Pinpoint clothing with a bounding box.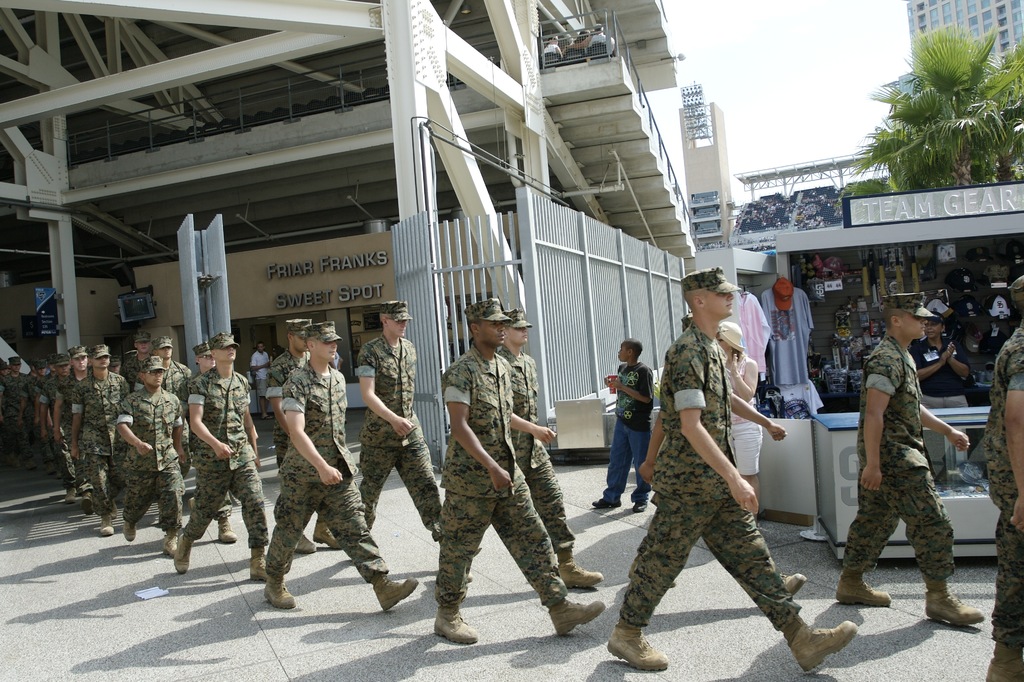
left=430, top=341, right=568, bottom=610.
